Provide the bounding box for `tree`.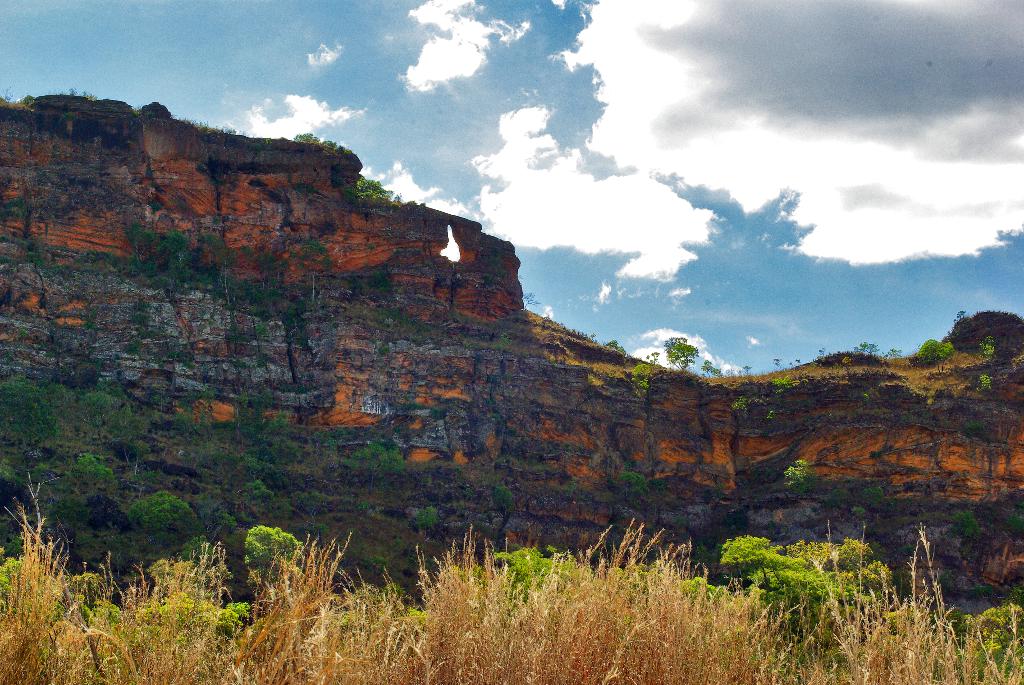
Rect(355, 174, 392, 199).
